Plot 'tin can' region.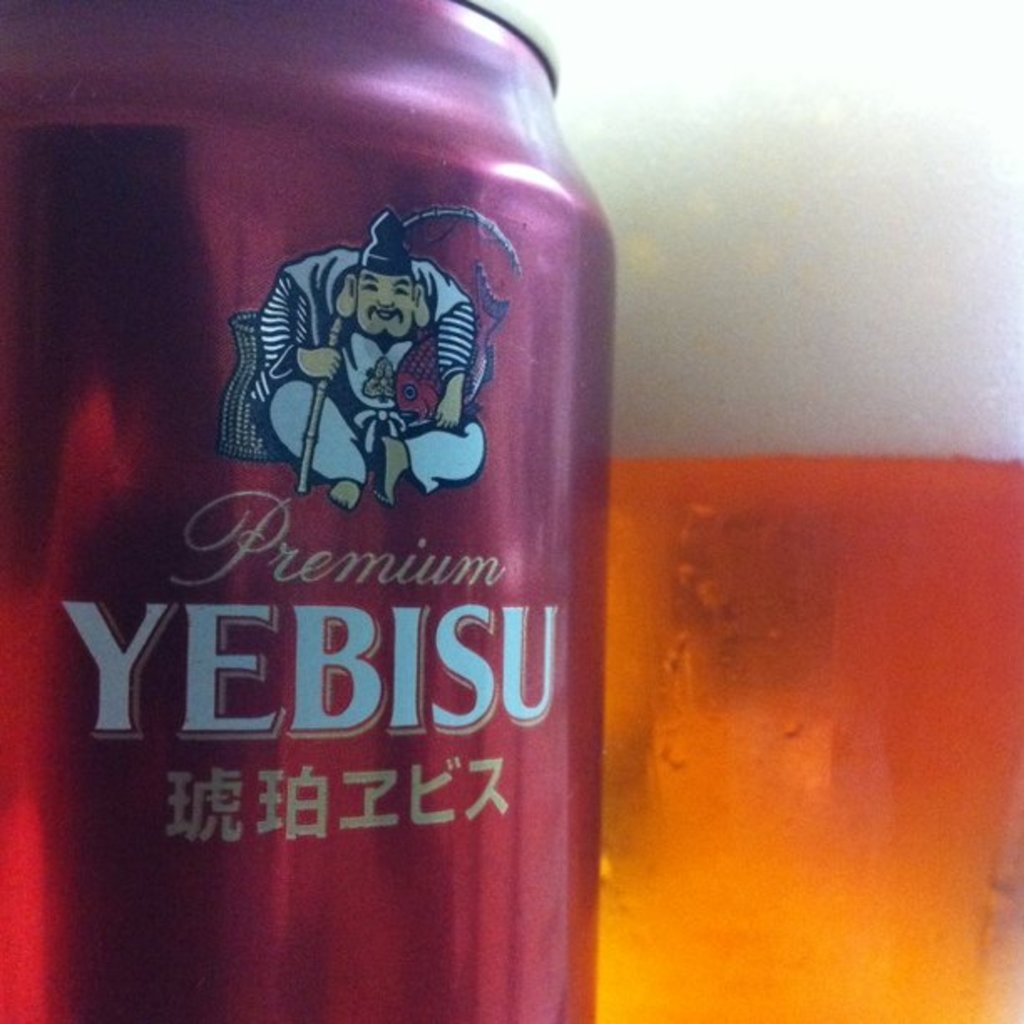
Plotted at [0,0,616,1022].
